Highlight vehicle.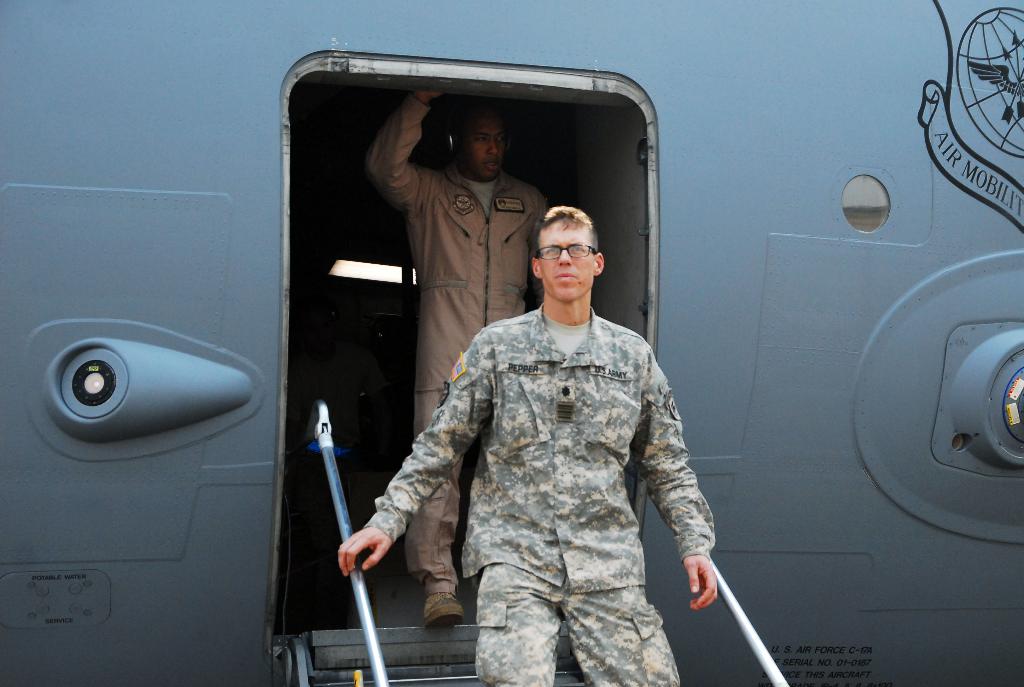
Highlighted region: BBox(0, 0, 1023, 686).
